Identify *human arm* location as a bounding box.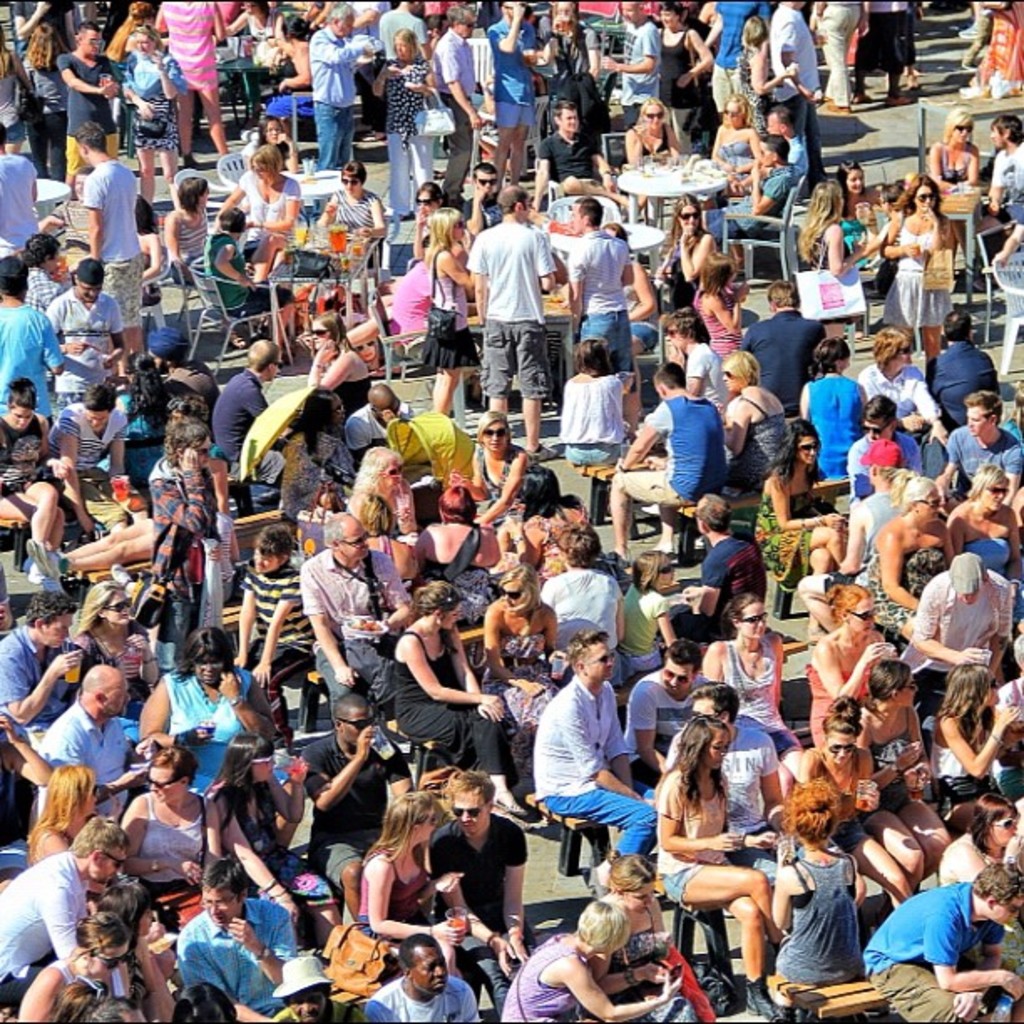
bbox(358, 186, 390, 243).
